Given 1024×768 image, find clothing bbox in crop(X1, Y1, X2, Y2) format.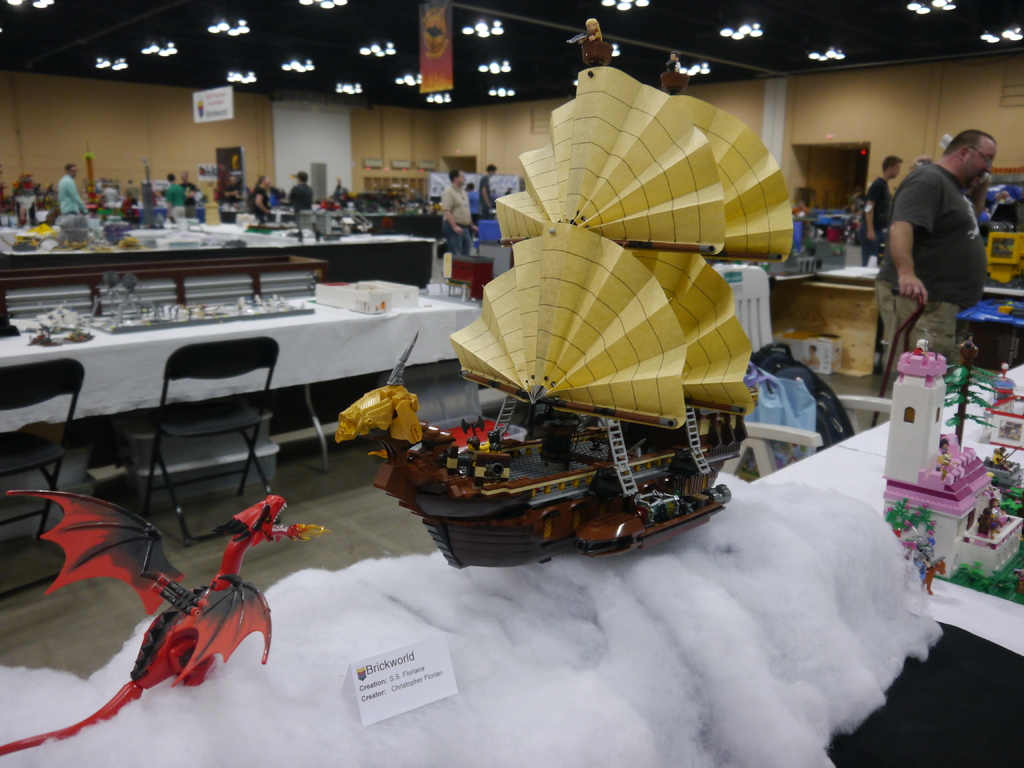
crop(441, 184, 473, 252).
